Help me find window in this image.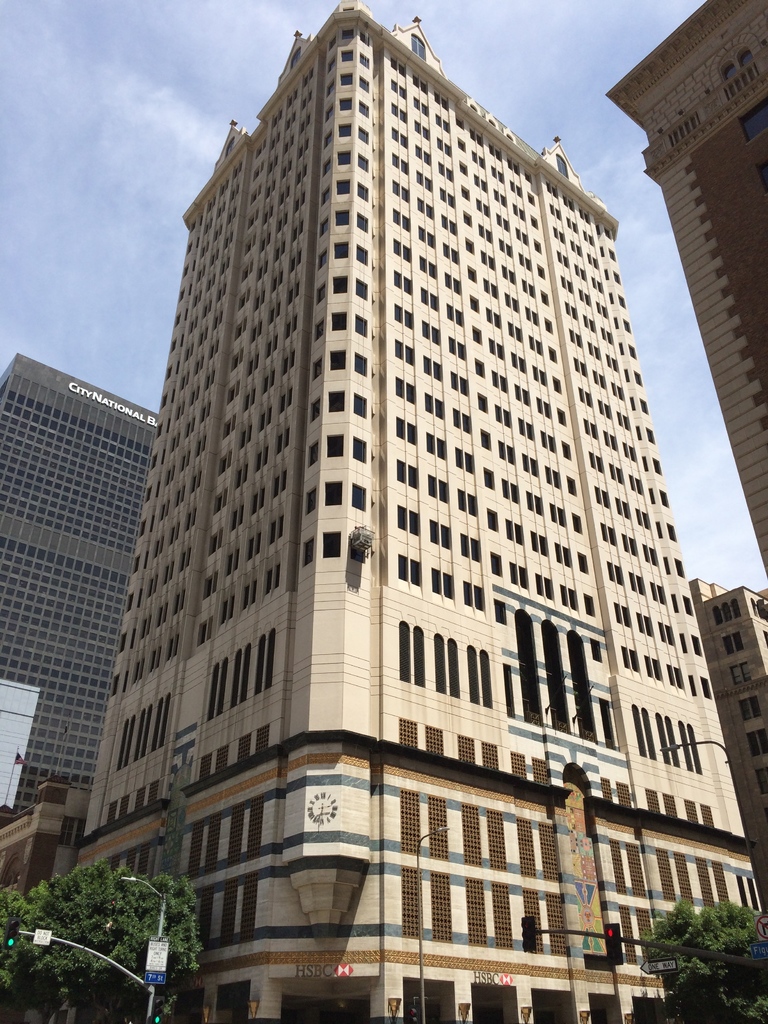
Found it: box(454, 407, 471, 436).
